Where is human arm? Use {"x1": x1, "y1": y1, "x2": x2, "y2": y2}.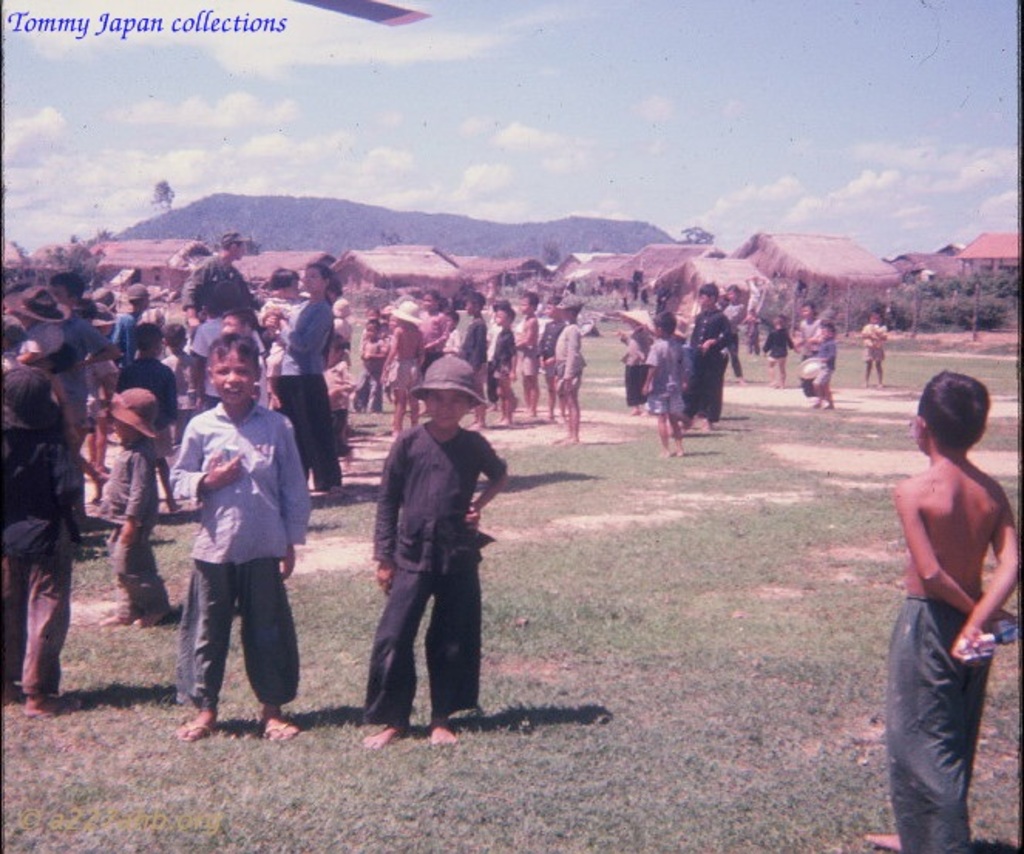
{"x1": 375, "y1": 437, "x2": 412, "y2": 591}.
